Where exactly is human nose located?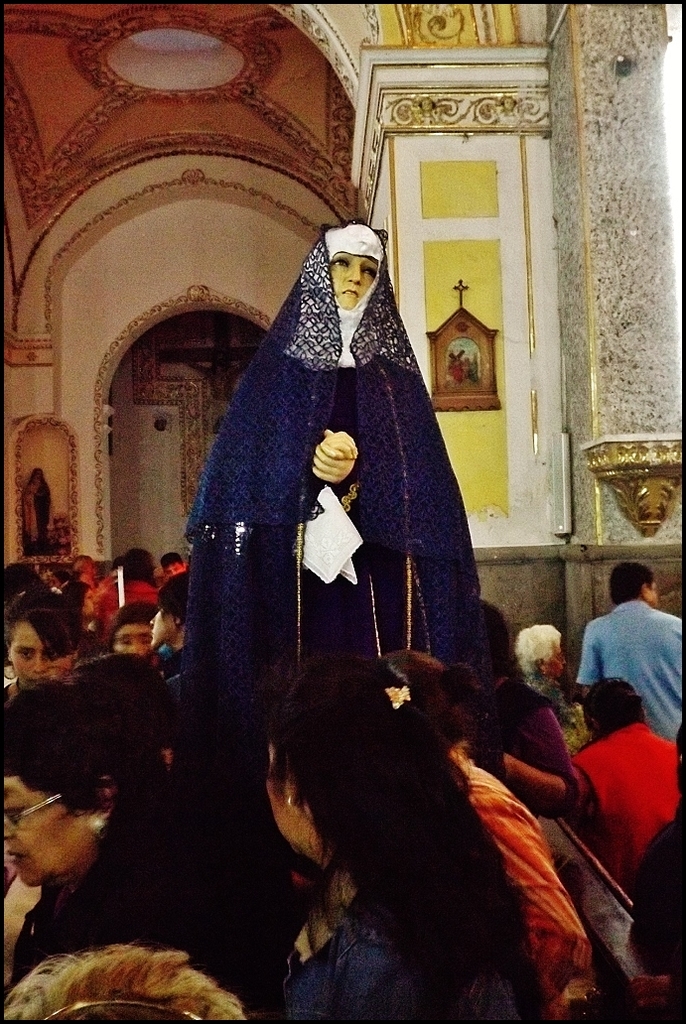
Its bounding box is <region>152, 615, 159, 622</region>.
